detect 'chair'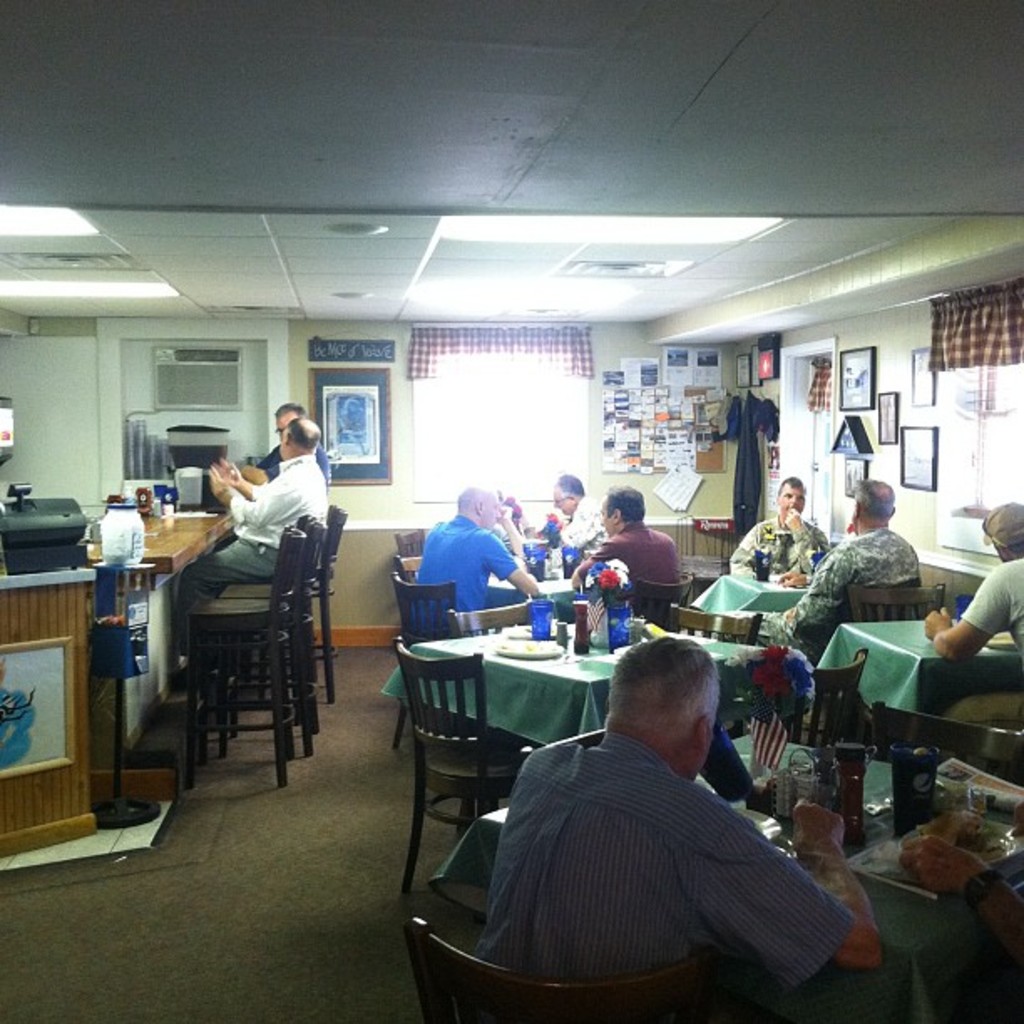
detection(395, 532, 422, 566)
